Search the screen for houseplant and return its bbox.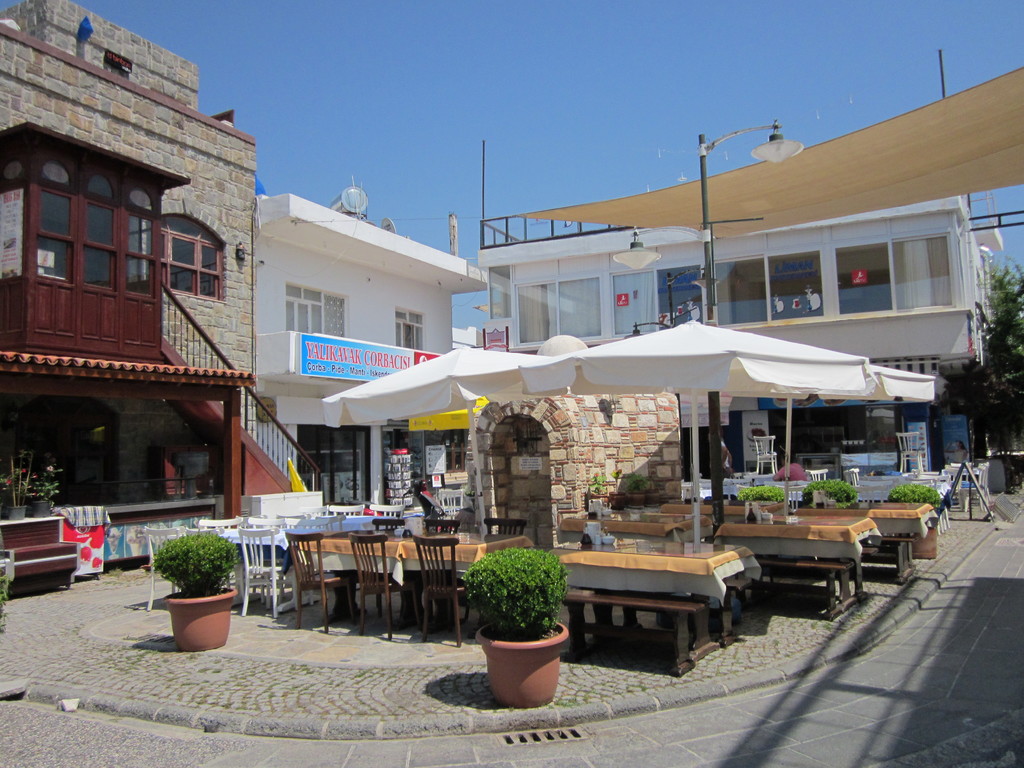
Found: 884,479,947,563.
